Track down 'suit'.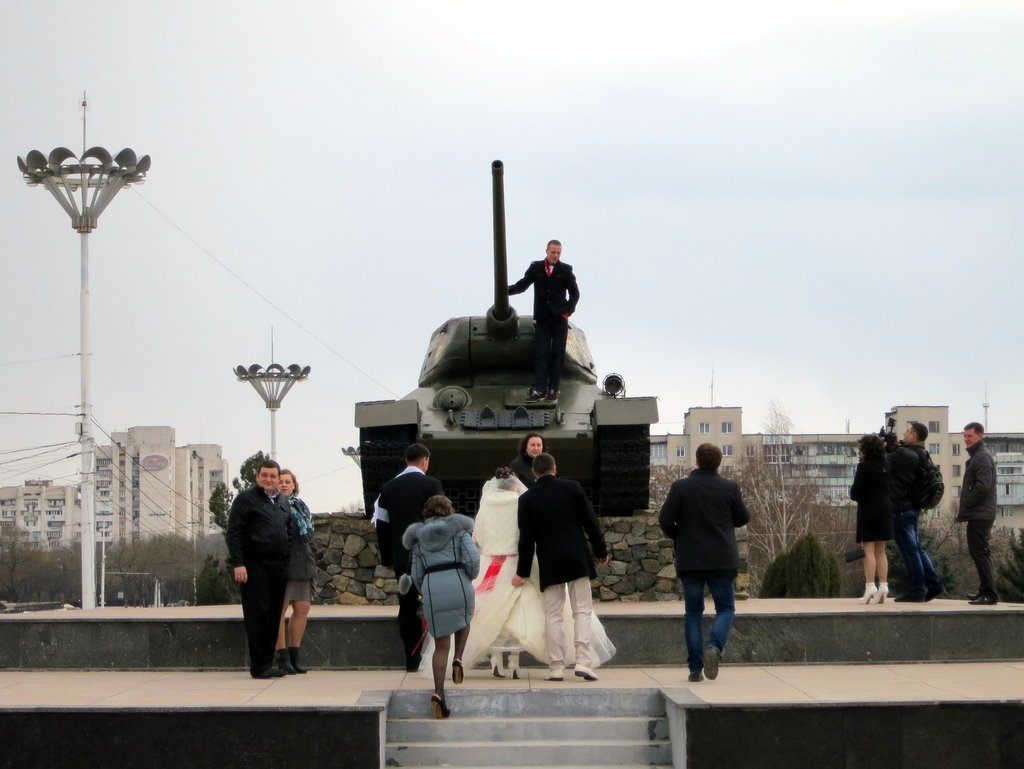
Tracked to region(514, 473, 611, 672).
